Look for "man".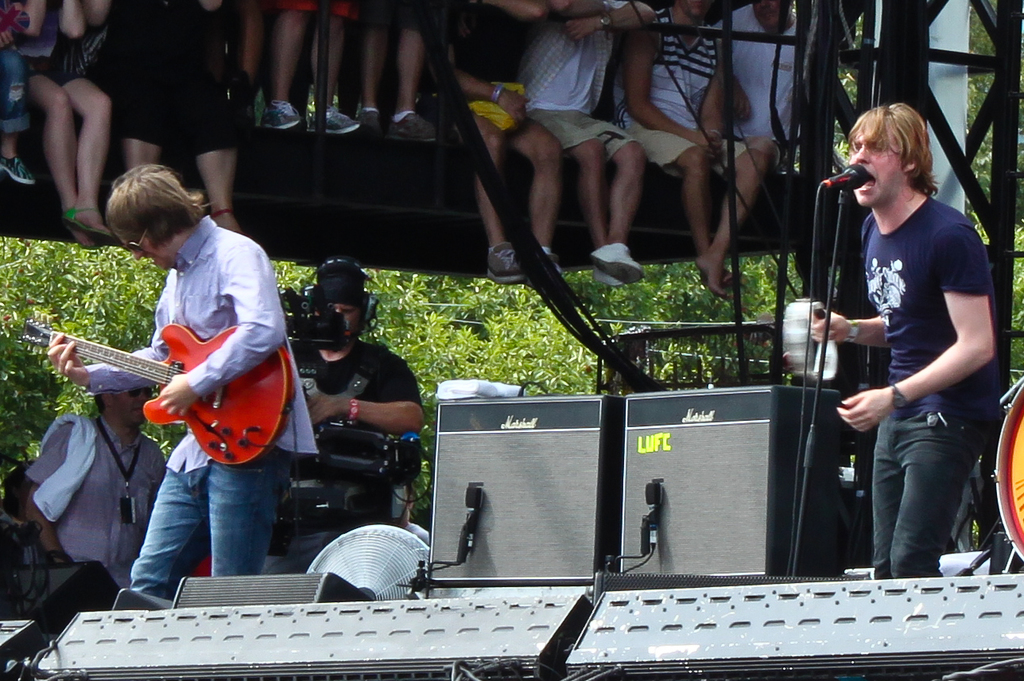
Found: (48,165,315,599).
